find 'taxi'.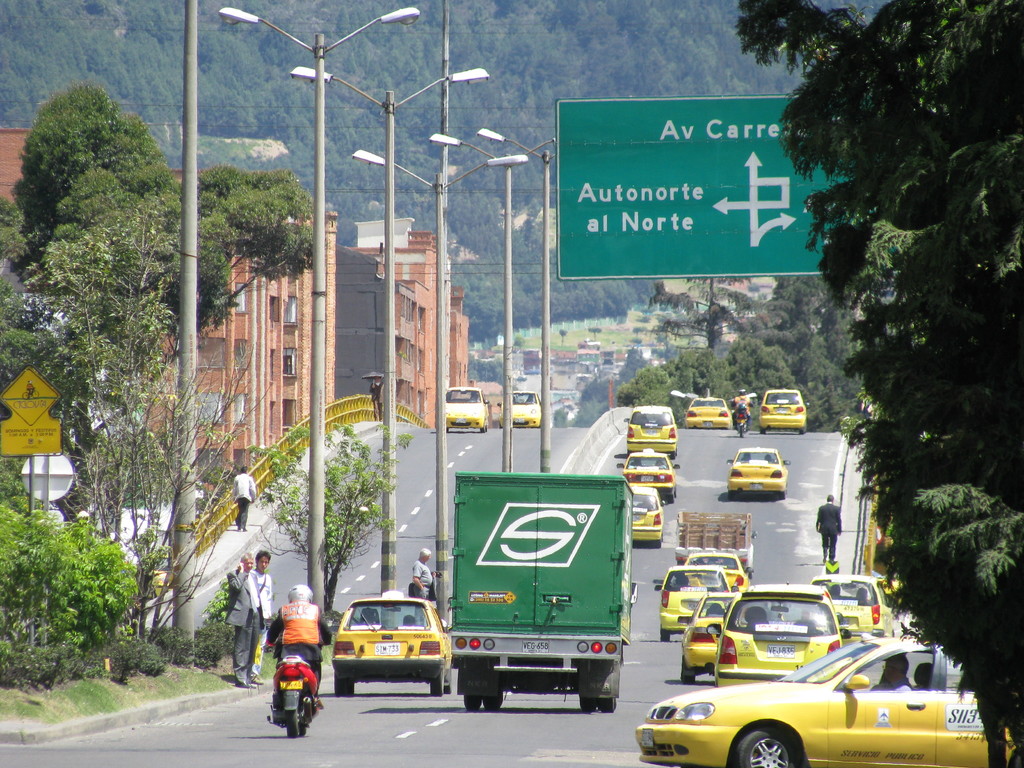
locate(726, 447, 790, 497).
